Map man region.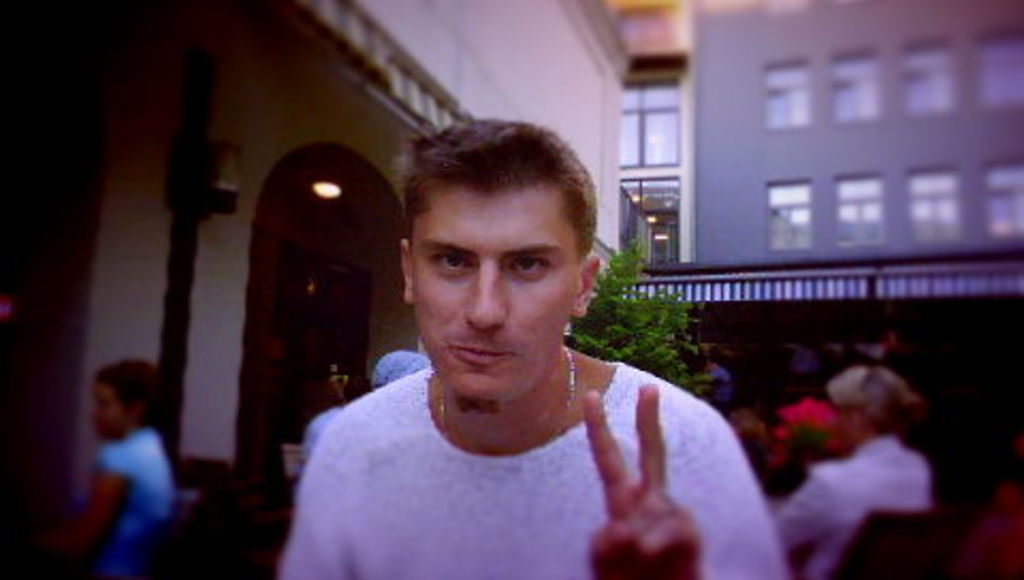
Mapped to region(282, 104, 747, 579).
